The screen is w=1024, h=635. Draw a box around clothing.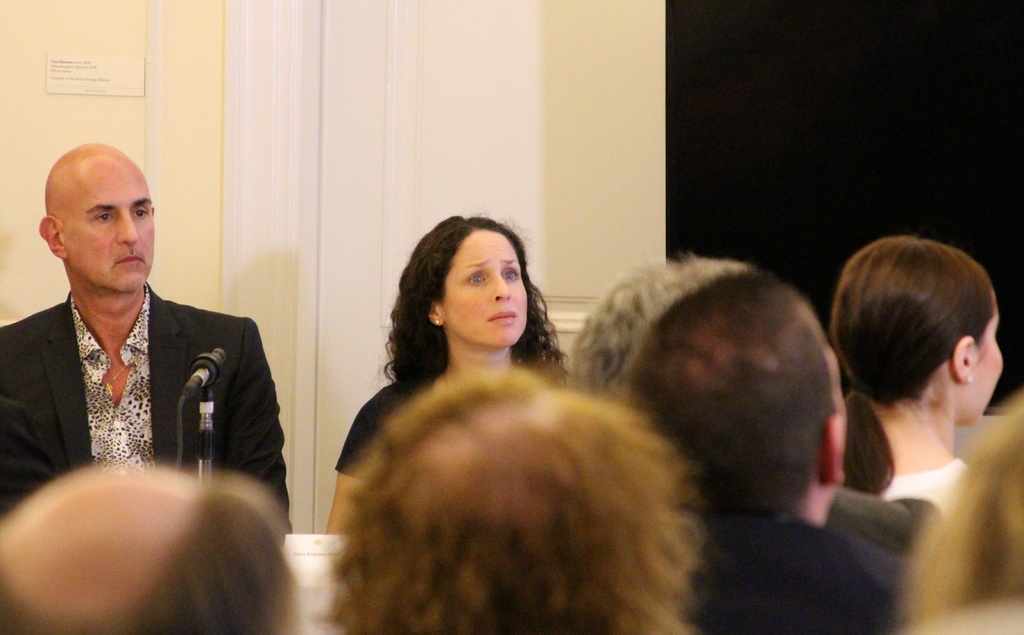
882, 454, 968, 511.
